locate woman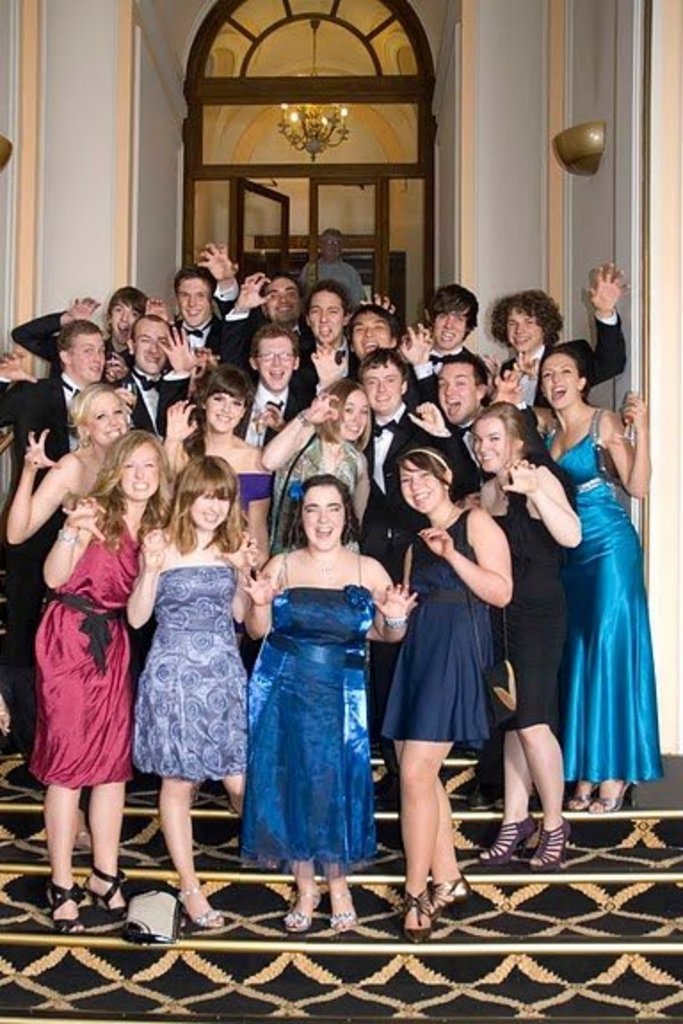
box=[379, 444, 514, 942]
